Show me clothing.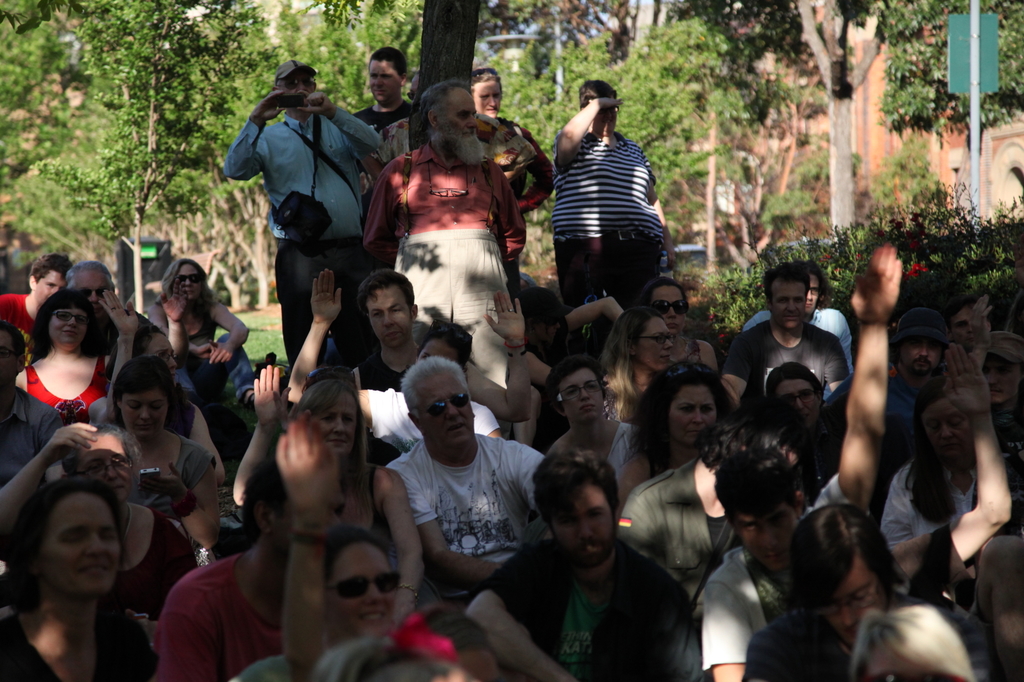
clothing is here: l=345, t=92, r=422, b=236.
